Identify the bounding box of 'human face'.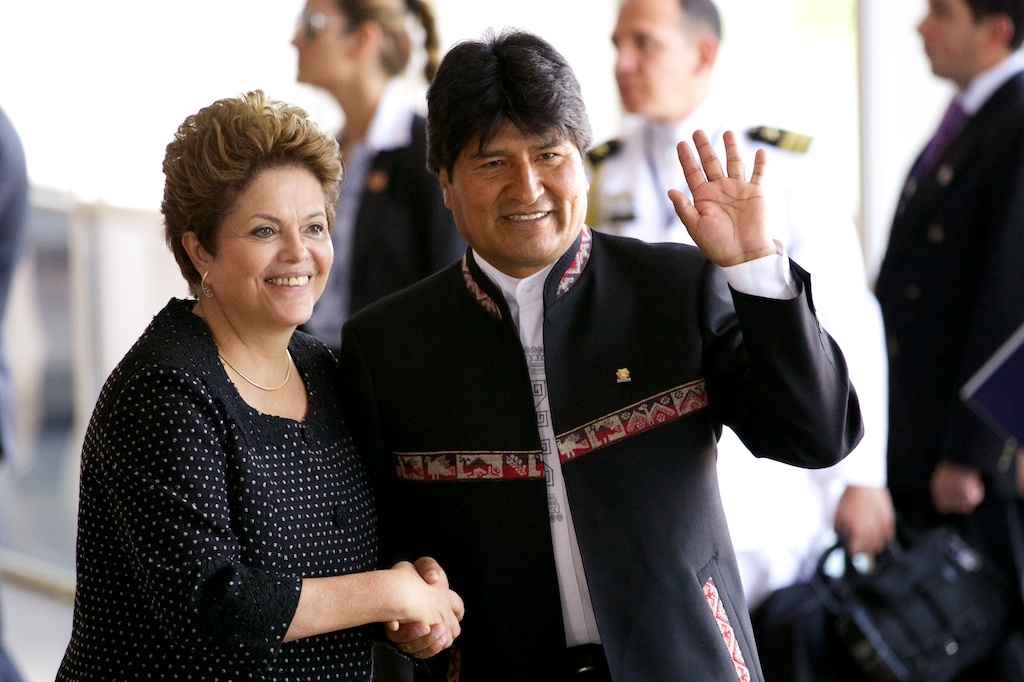
[609, 0, 686, 121].
